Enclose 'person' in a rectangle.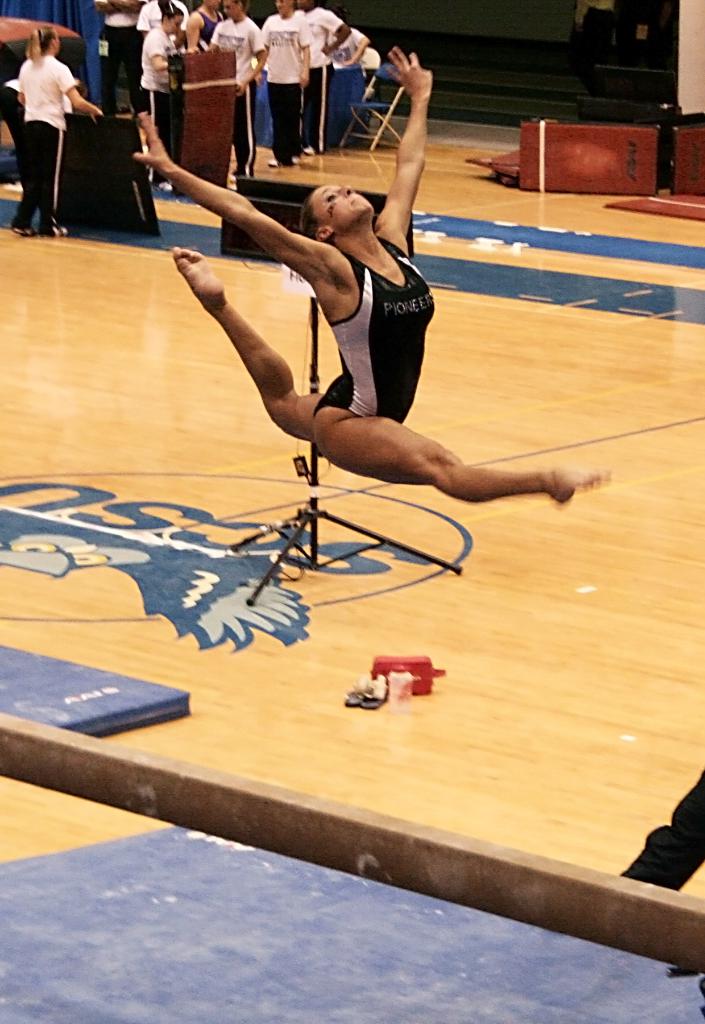
BBox(0, 76, 88, 189).
